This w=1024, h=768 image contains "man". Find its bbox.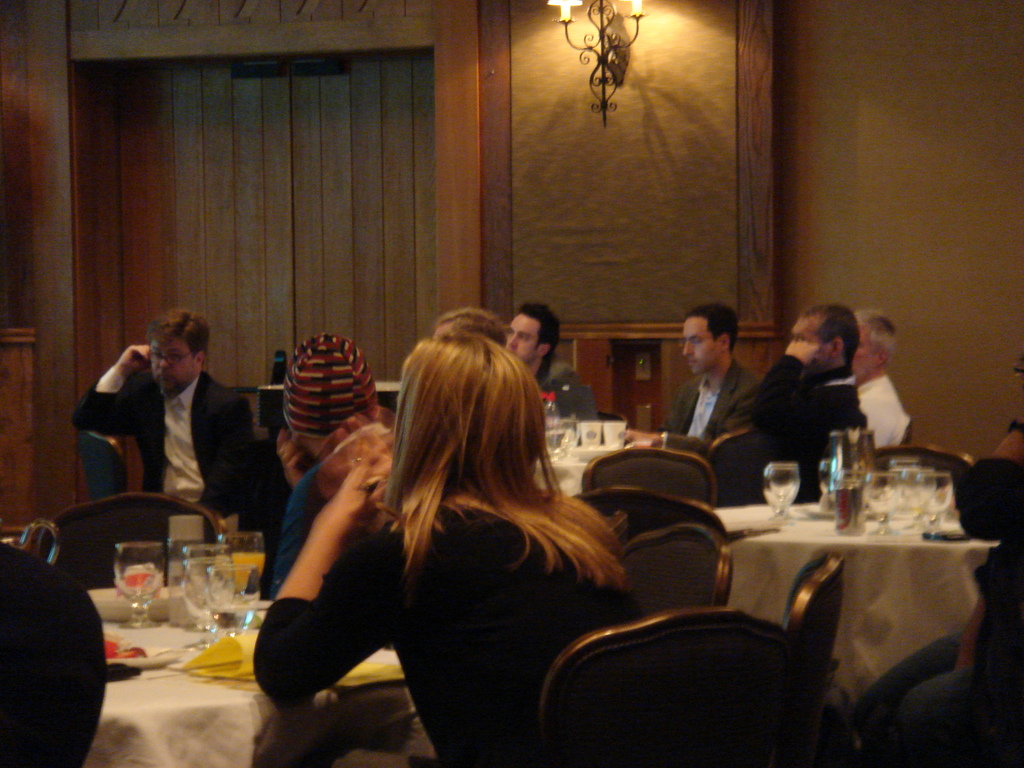
(274, 324, 397, 583).
